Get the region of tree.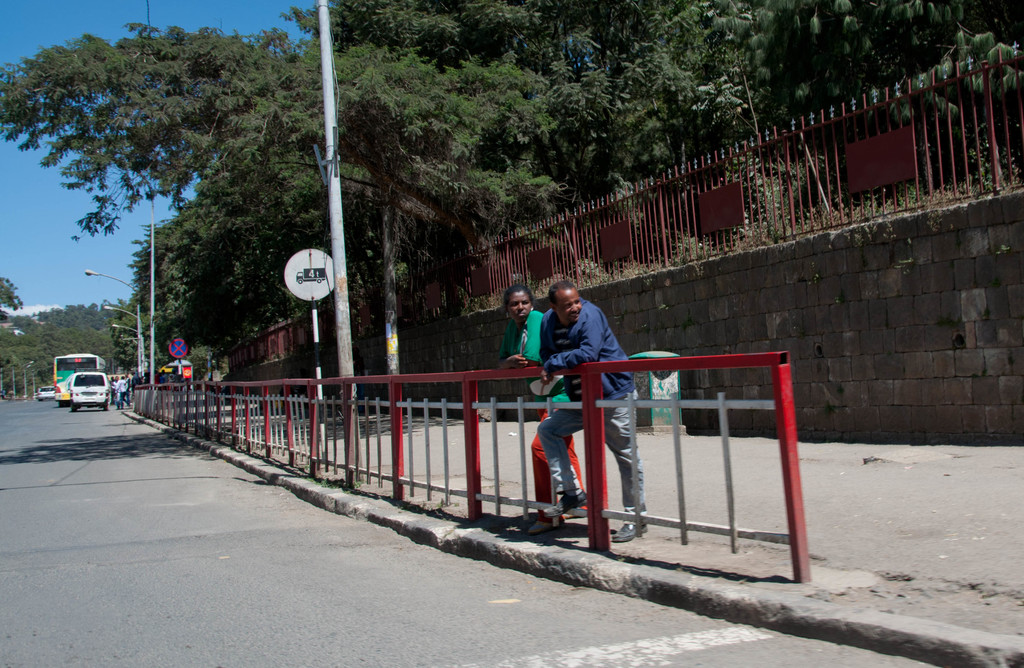
0/17/561/288.
